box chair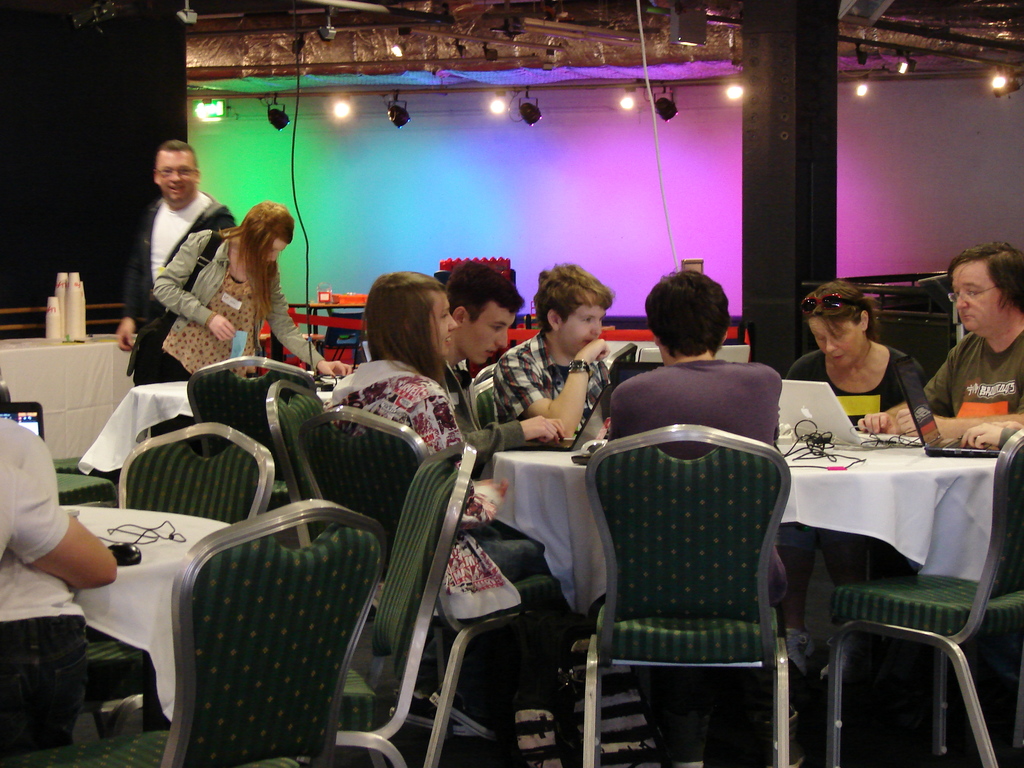
805:449:1006:761
